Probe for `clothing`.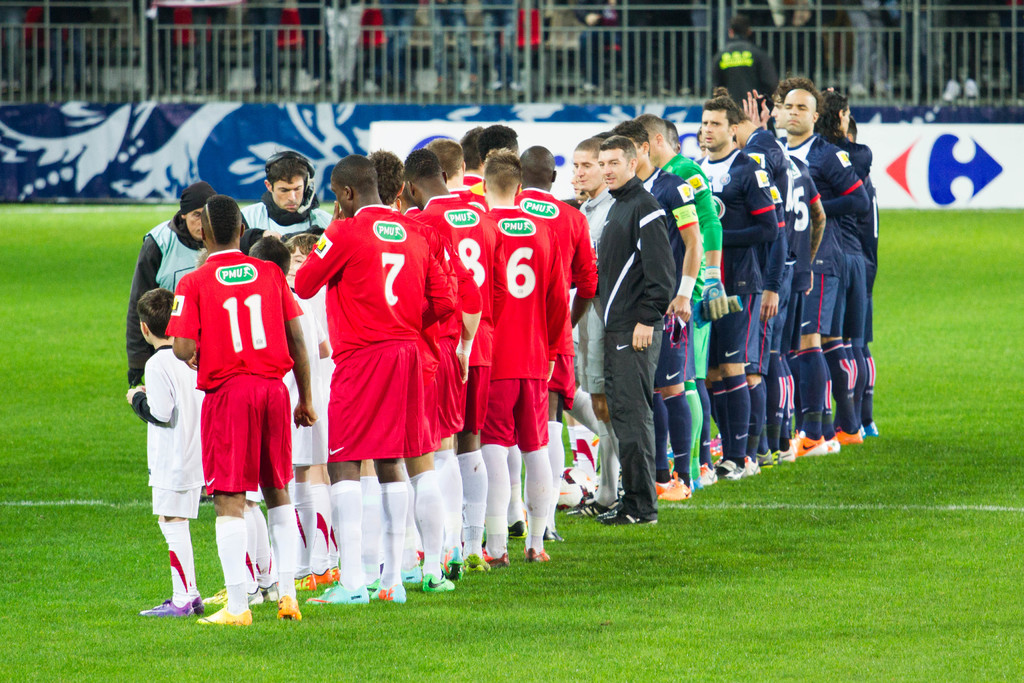
Probe result: [740, 122, 791, 361].
